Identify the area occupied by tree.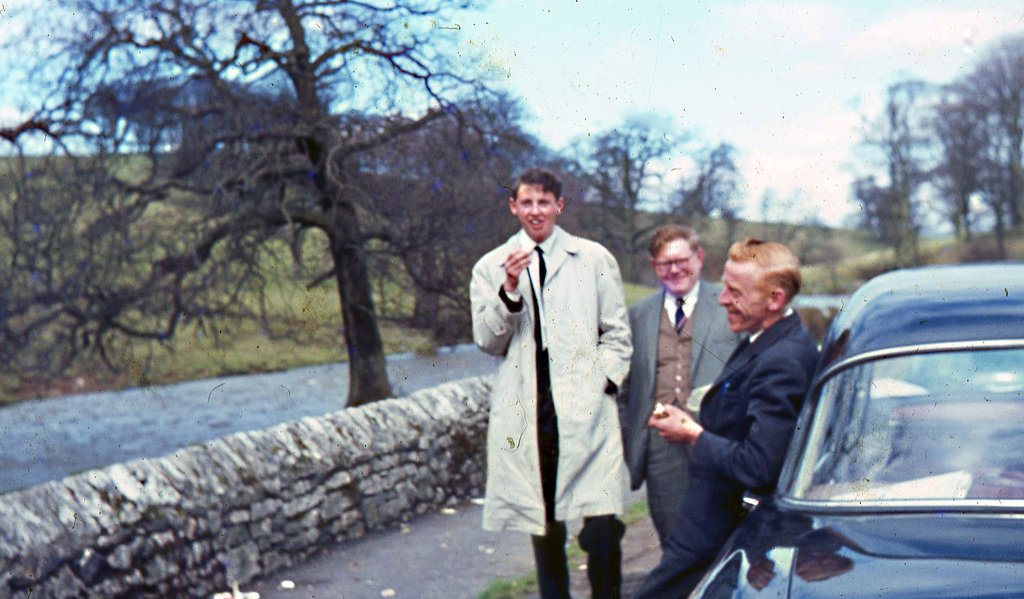
Area: region(572, 103, 742, 285).
